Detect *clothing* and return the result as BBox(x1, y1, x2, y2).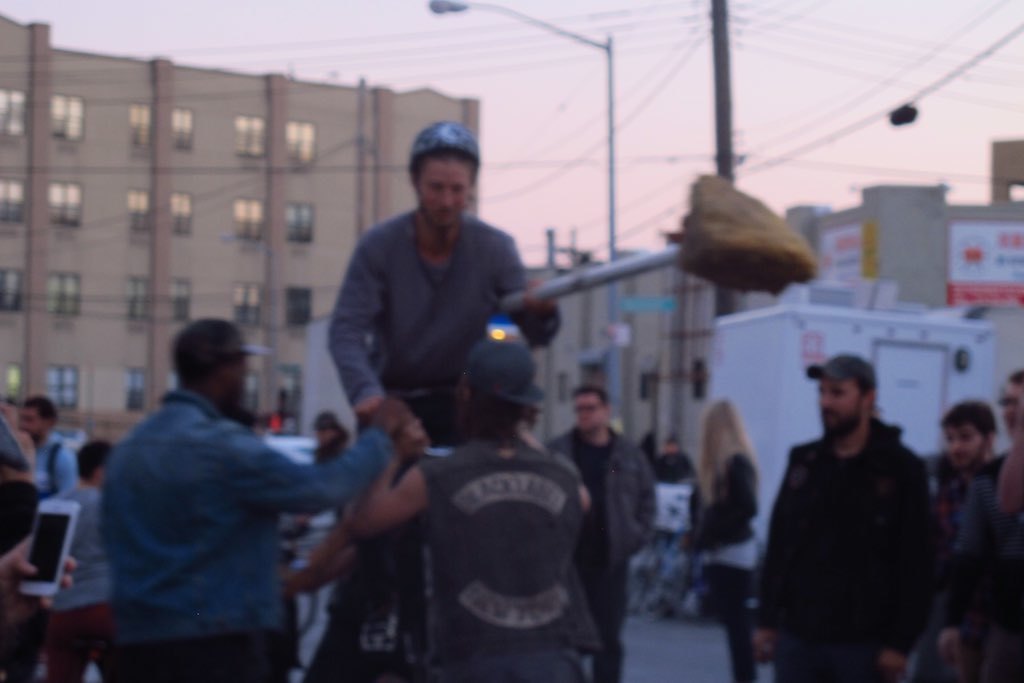
BBox(768, 417, 934, 682).
